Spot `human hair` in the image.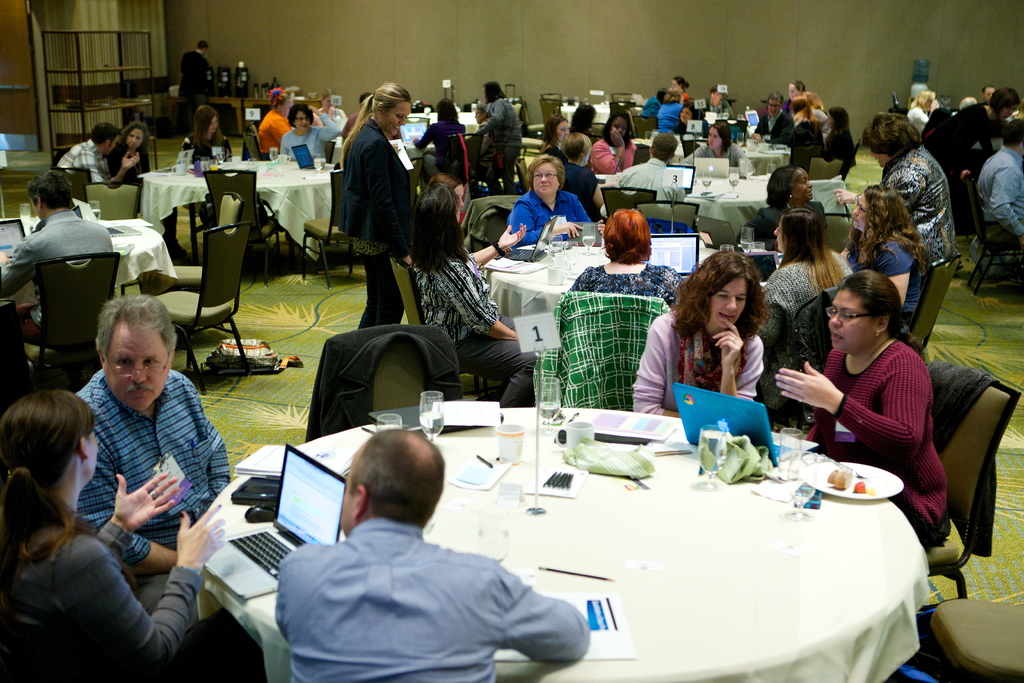
`human hair` found at [x1=528, y1=152, x2=566, y2=192].
